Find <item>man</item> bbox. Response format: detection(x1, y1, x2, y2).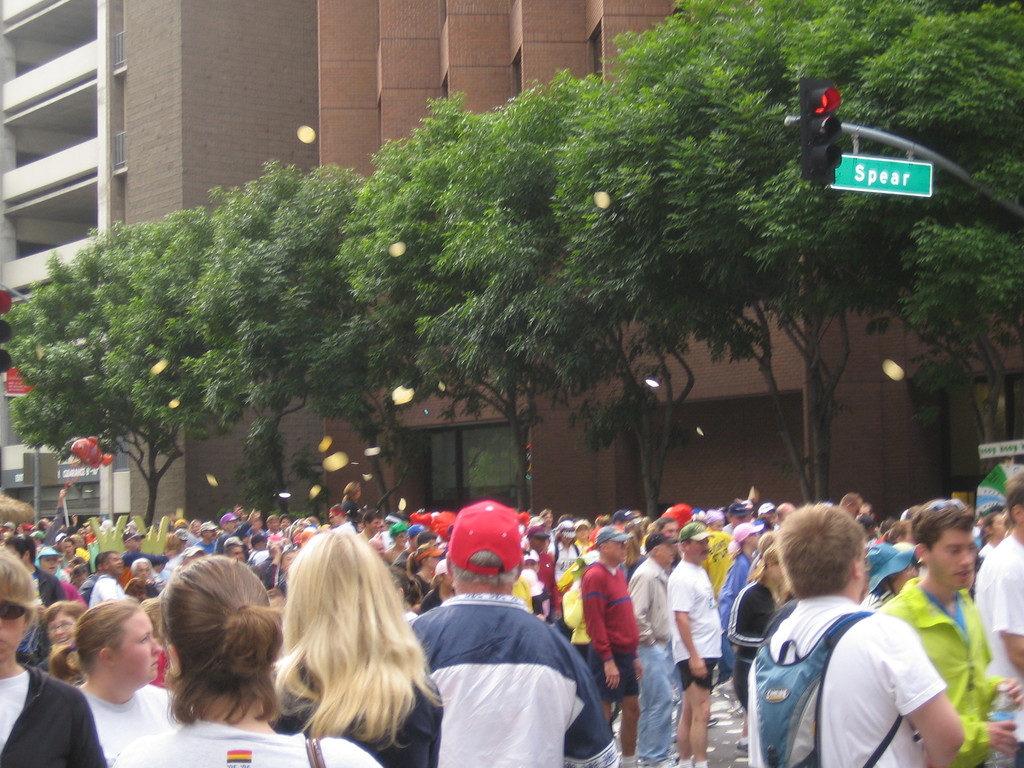
detection(537, 509, 552, 527).
